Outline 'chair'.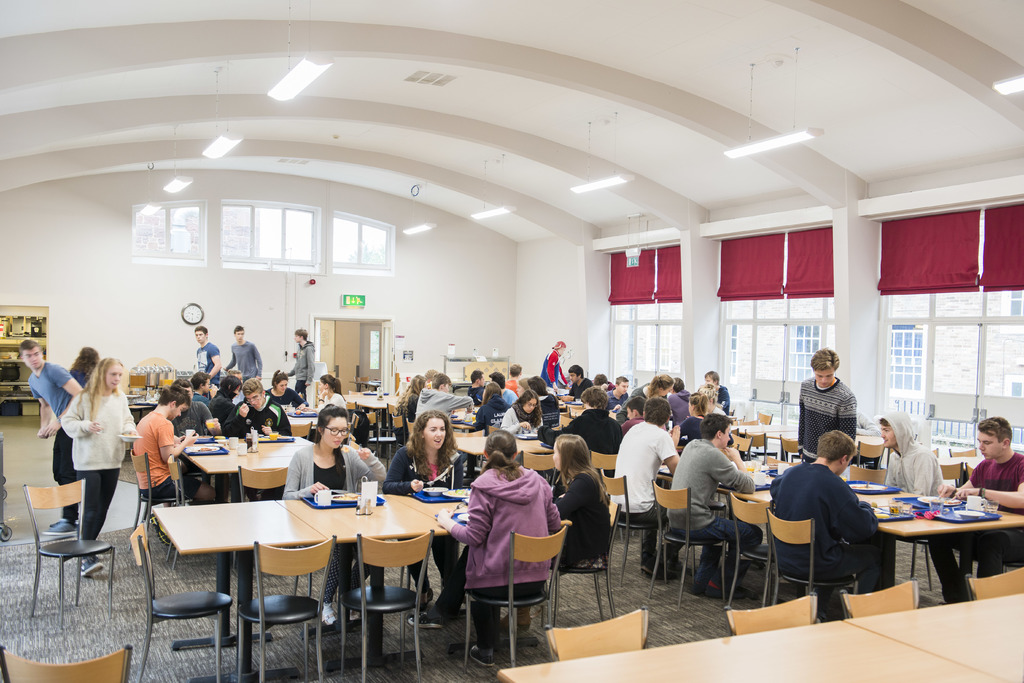
Outline: (548, 606, 649, 662).
